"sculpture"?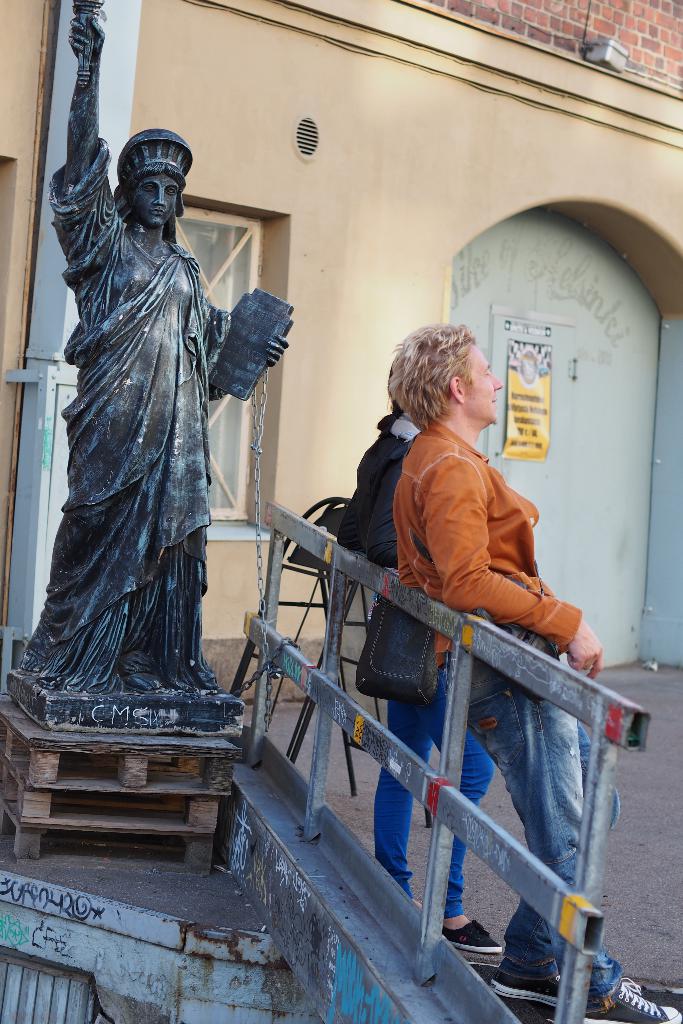
select_region(26, 108, 257, 746)
